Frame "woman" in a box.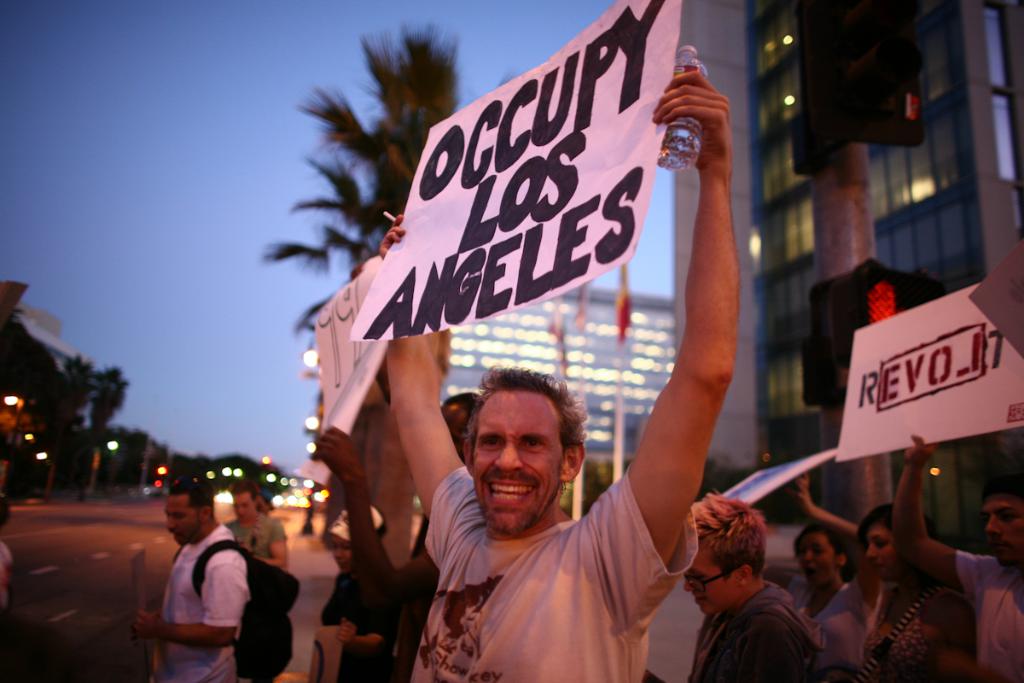
783, 466, 881, 682.
